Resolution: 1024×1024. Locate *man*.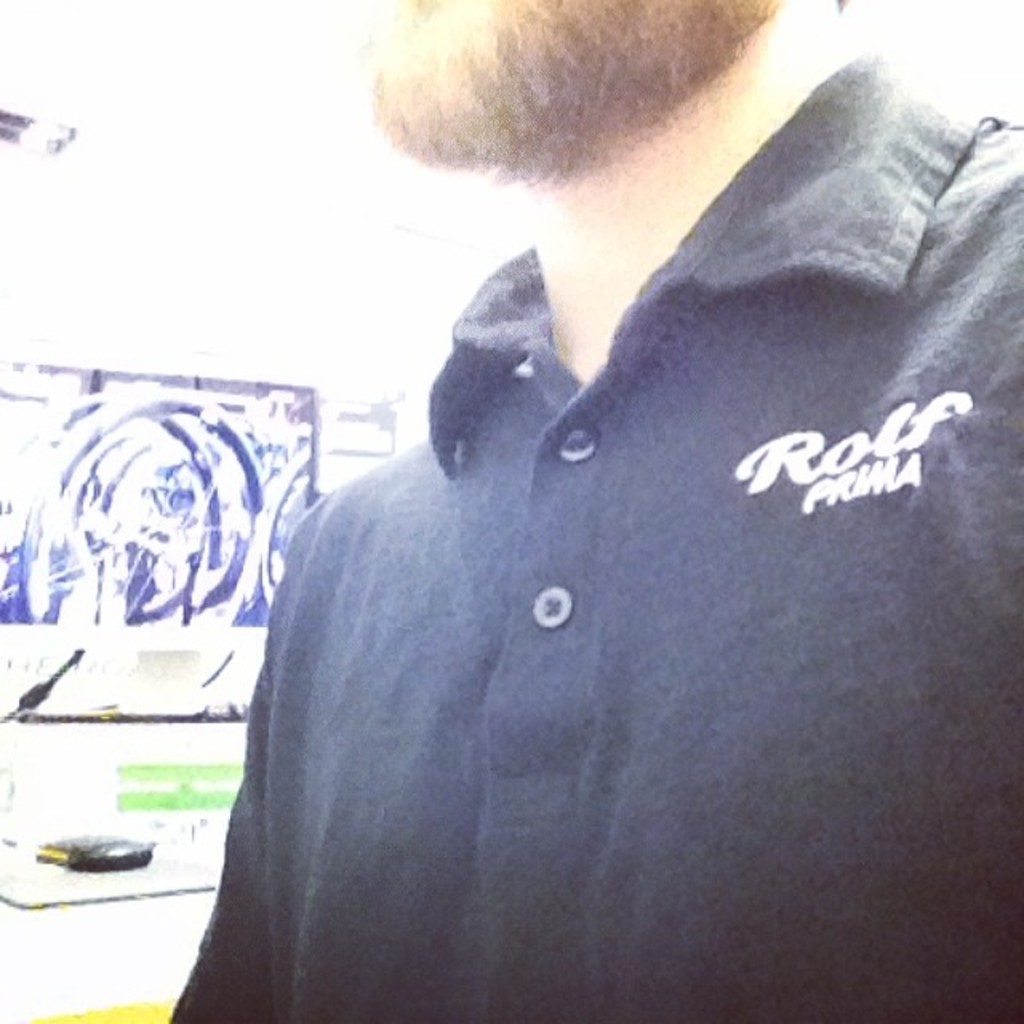
{"left": 179, "top": 0, "right": 1021, "bottom": 1006}.
